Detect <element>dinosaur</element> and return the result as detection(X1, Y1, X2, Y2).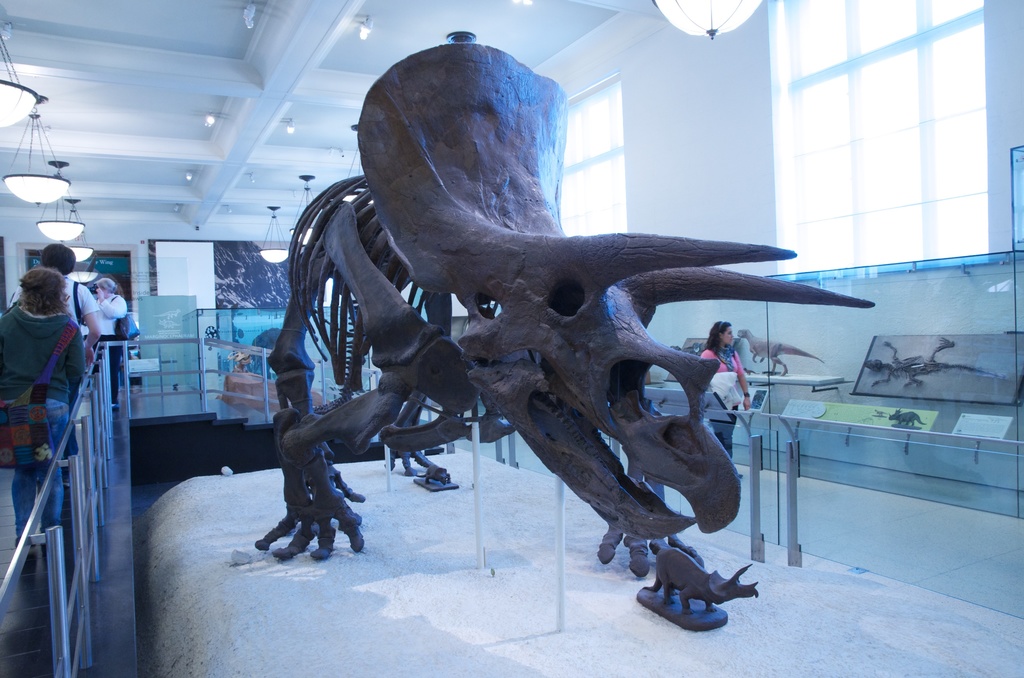
detection(252, 39, 876, 580).
